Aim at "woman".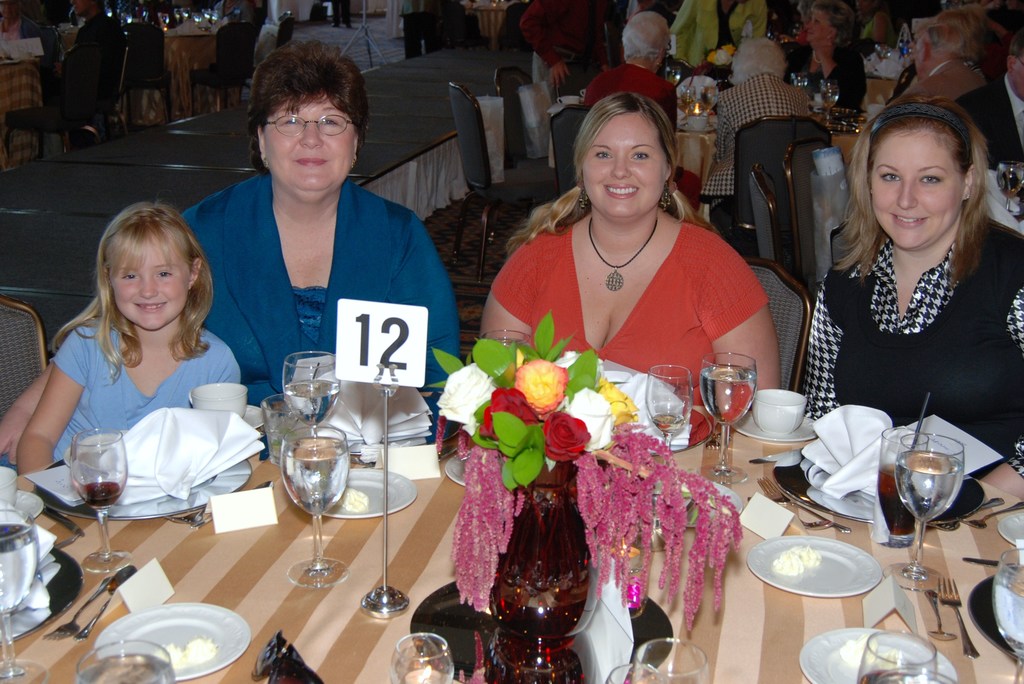
Aimed at 801, 79, 1022, 491.
